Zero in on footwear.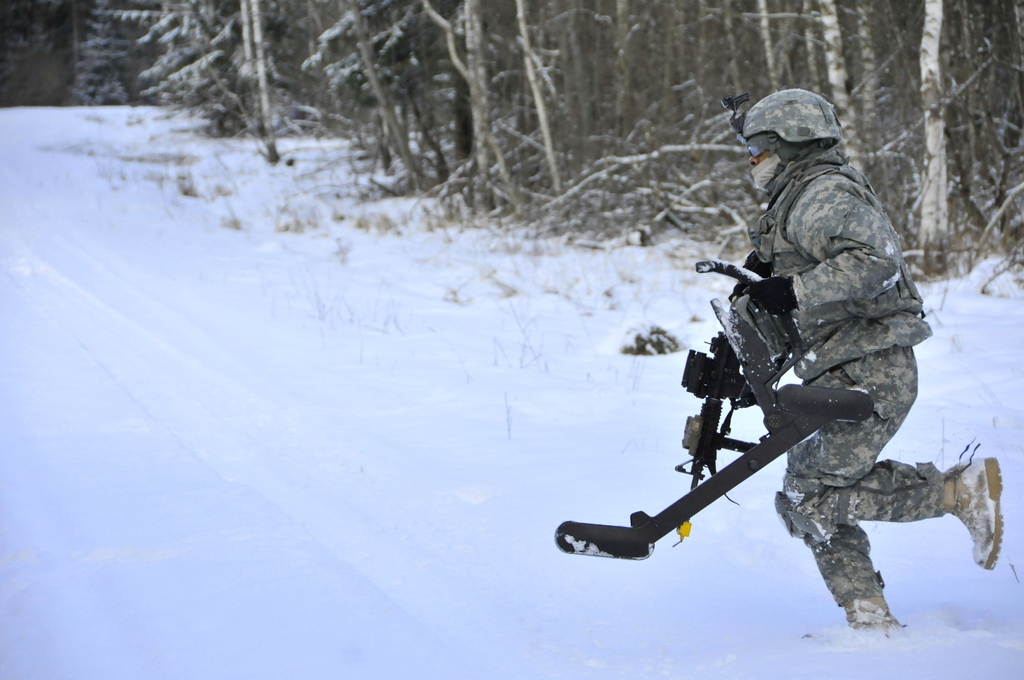
Zeroed in: bbox=[956, 462, 1000, 566].
